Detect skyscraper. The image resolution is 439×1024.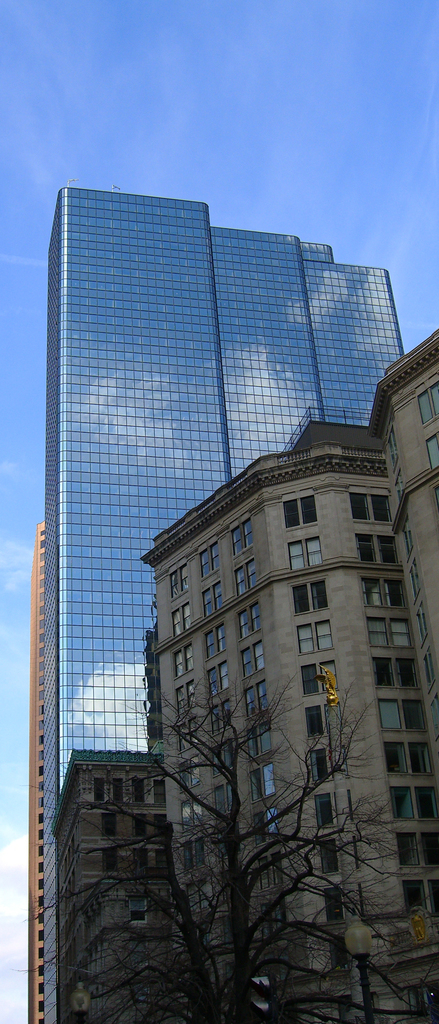
left=21, top=514, right=41, bottom=1023.
